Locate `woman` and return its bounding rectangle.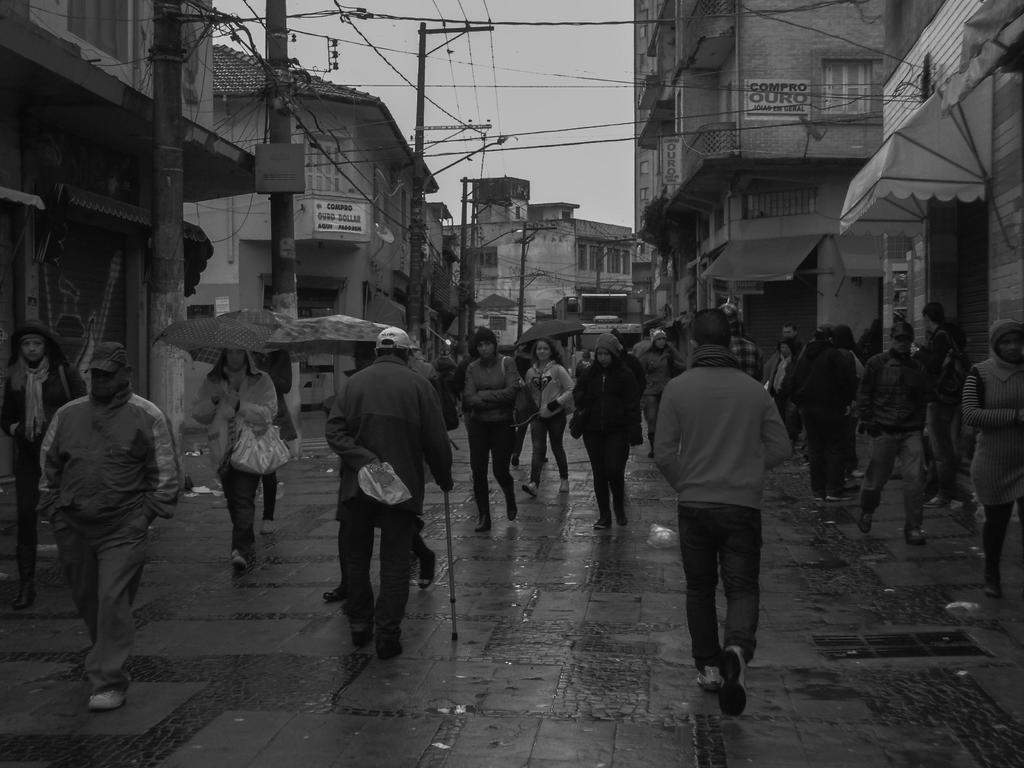
563/340/658/548.
